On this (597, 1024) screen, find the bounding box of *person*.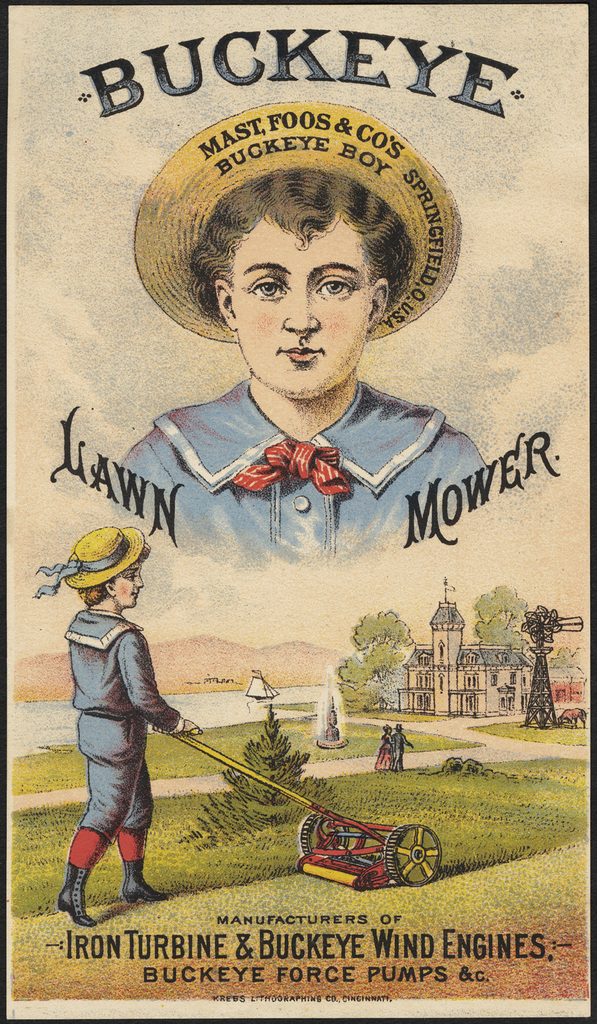
Bounding box: 111:167:494:571.
